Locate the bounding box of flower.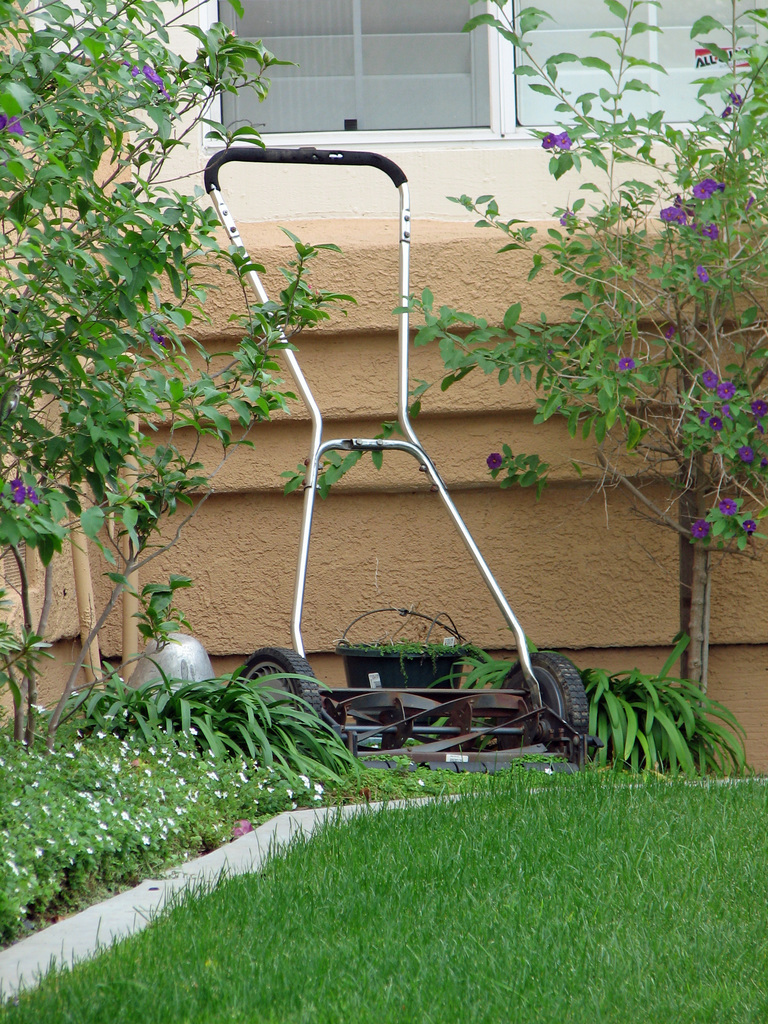
Bounding box: [740, 518, 758, 538].
